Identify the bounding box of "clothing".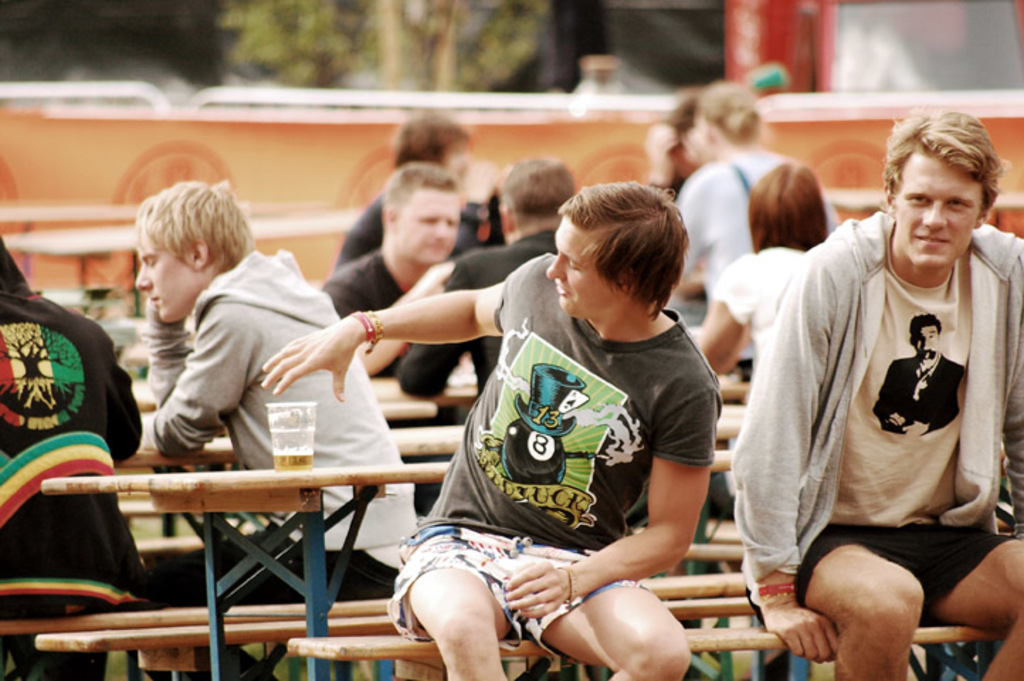
detection(671, 152, 833, 270).
